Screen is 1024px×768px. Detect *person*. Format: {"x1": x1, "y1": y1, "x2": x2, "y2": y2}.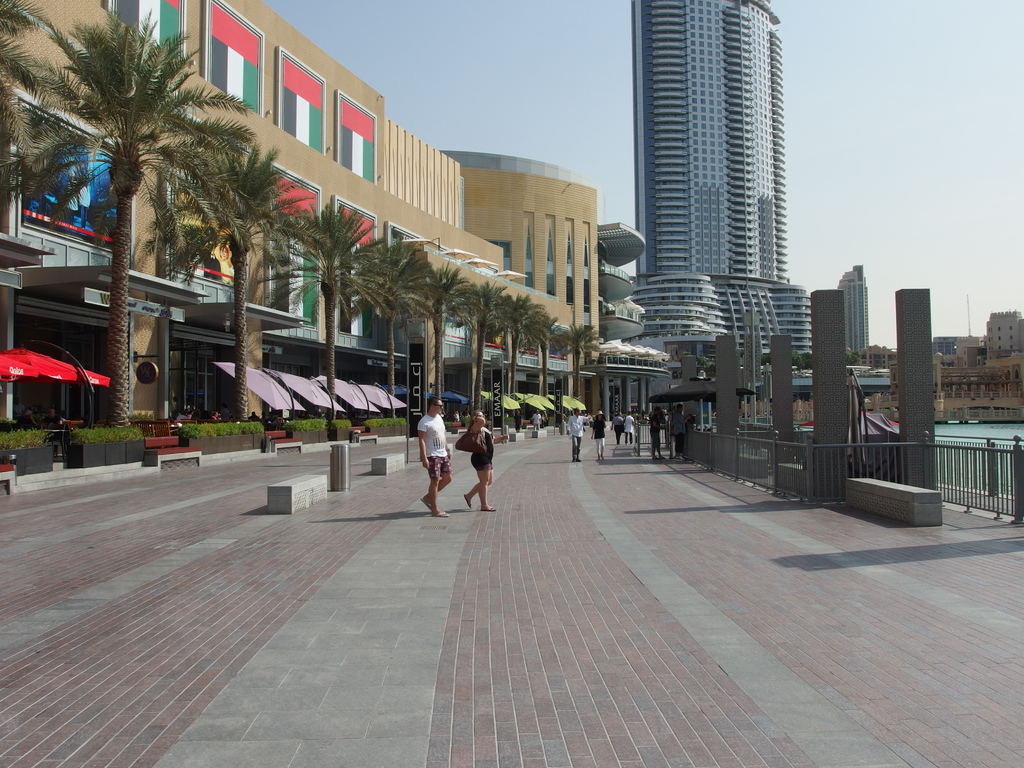
{"x1": 567, "y1": 406, "x2": 593, "y2": 465}.
